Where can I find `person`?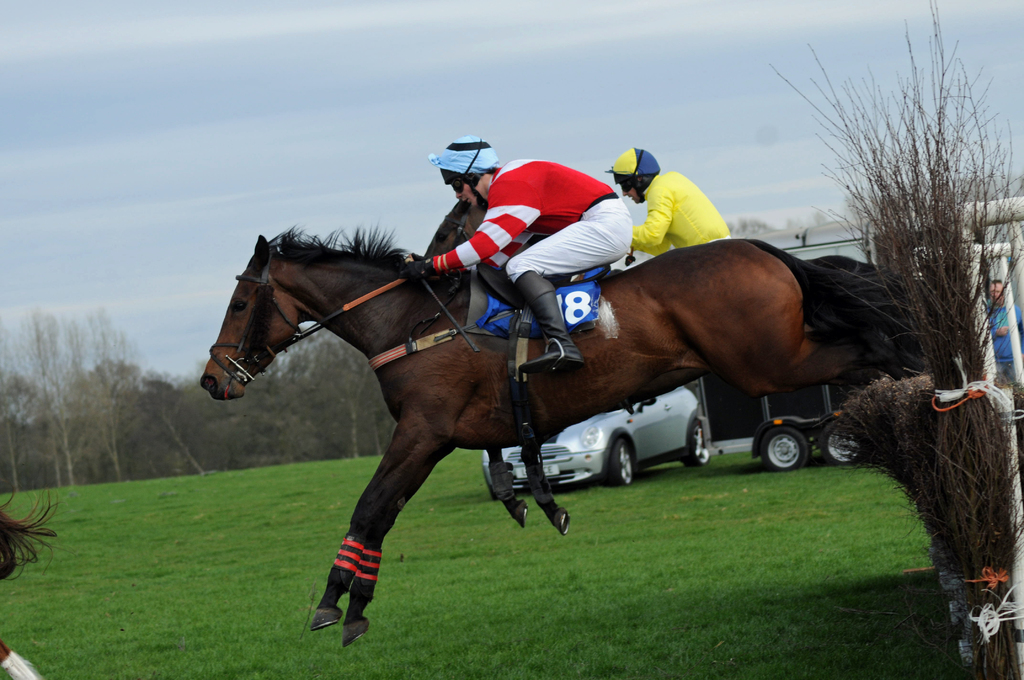
You can find it at [x1=988, y1=277, x2=1023, y2=383].
